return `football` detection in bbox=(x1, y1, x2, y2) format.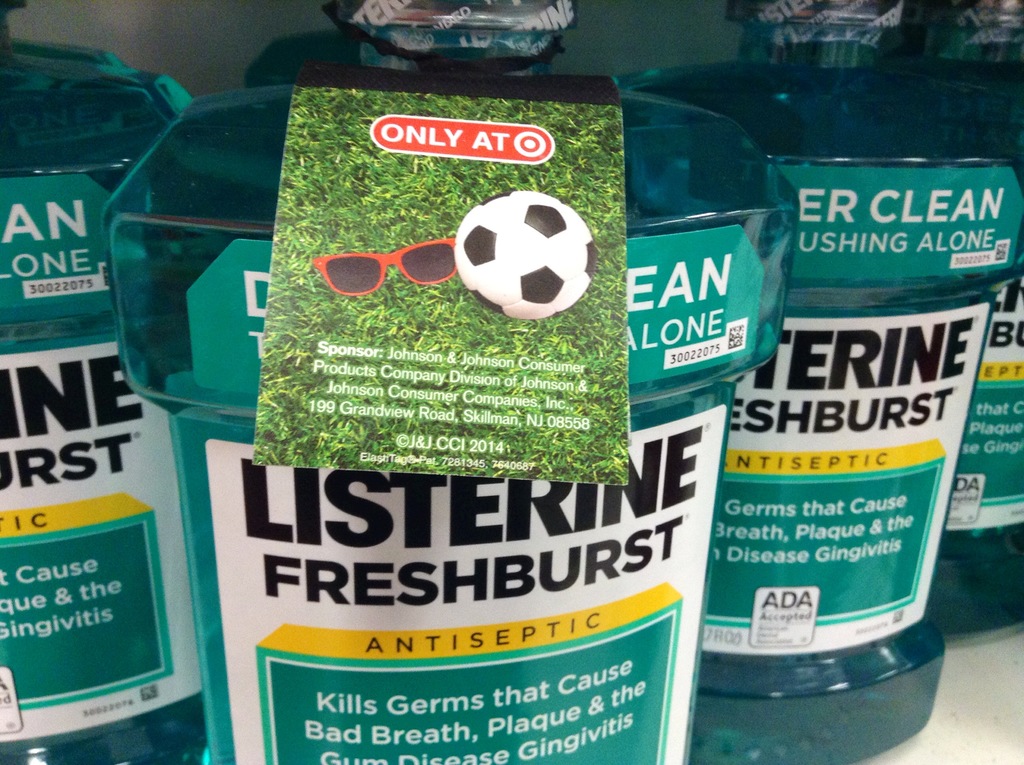
bbox=(454, 189, 598, 319).
